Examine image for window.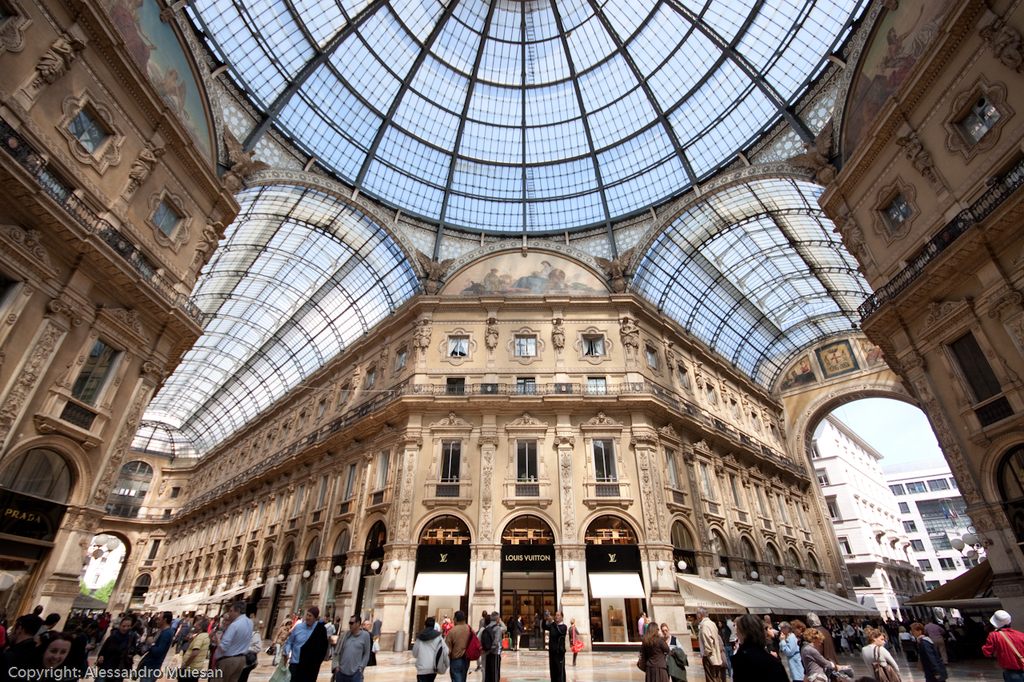
Examination result: box(958, 99, 1001, 150).
